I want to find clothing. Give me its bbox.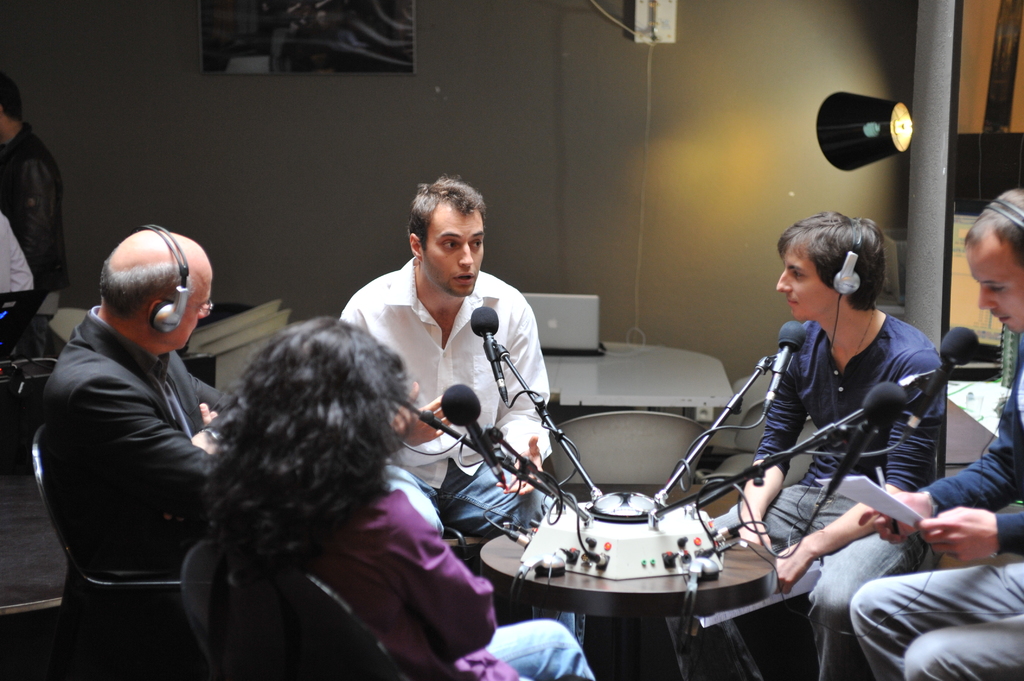
box(43, 304, 241, 641).
